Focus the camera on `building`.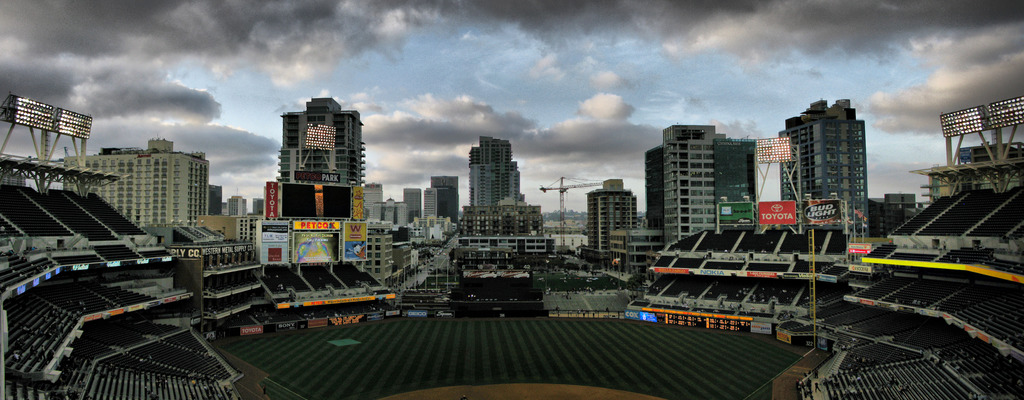
Focus region: {"x1": 63, "y1": 132, "x2": 208, "y2": 227}.
